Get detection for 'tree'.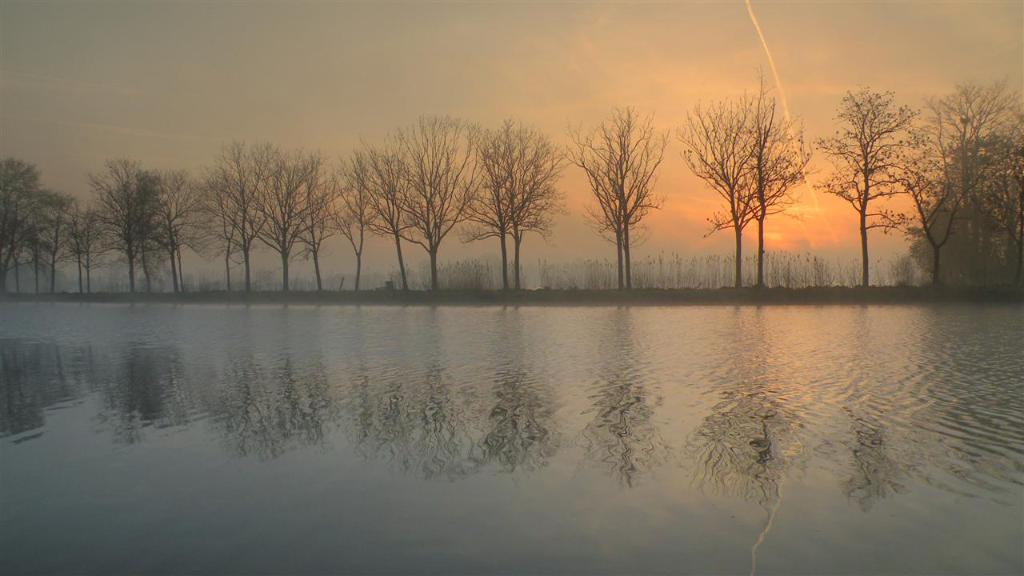
Detection: x1=143 y1=176 x2=230 y2=280.
